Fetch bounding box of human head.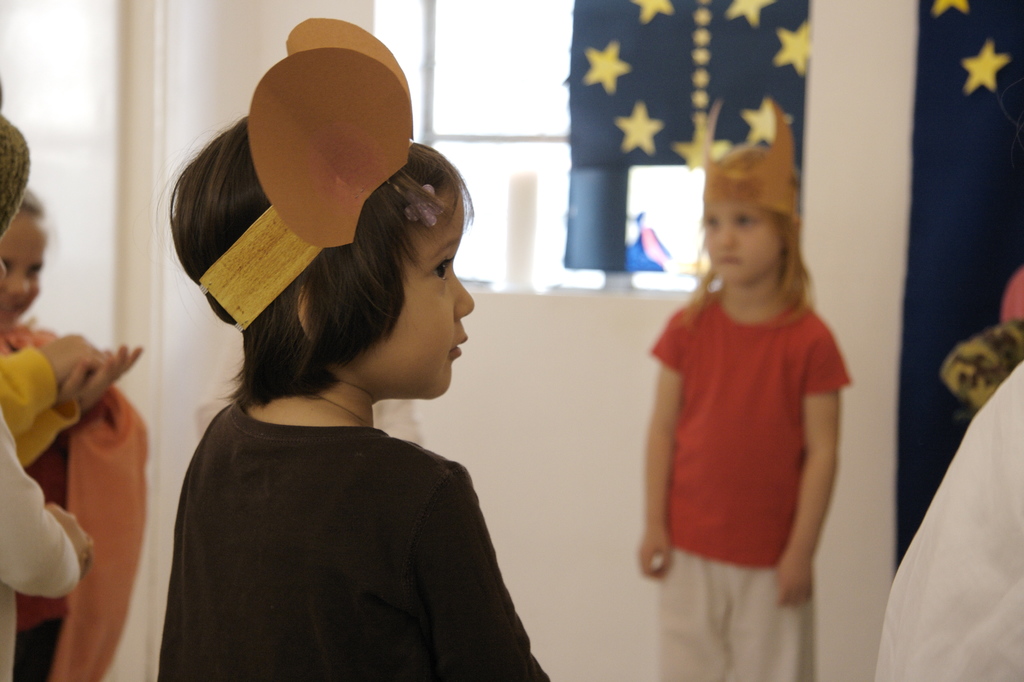
Bbox: <region>0, 120, 8, 304</region>.
